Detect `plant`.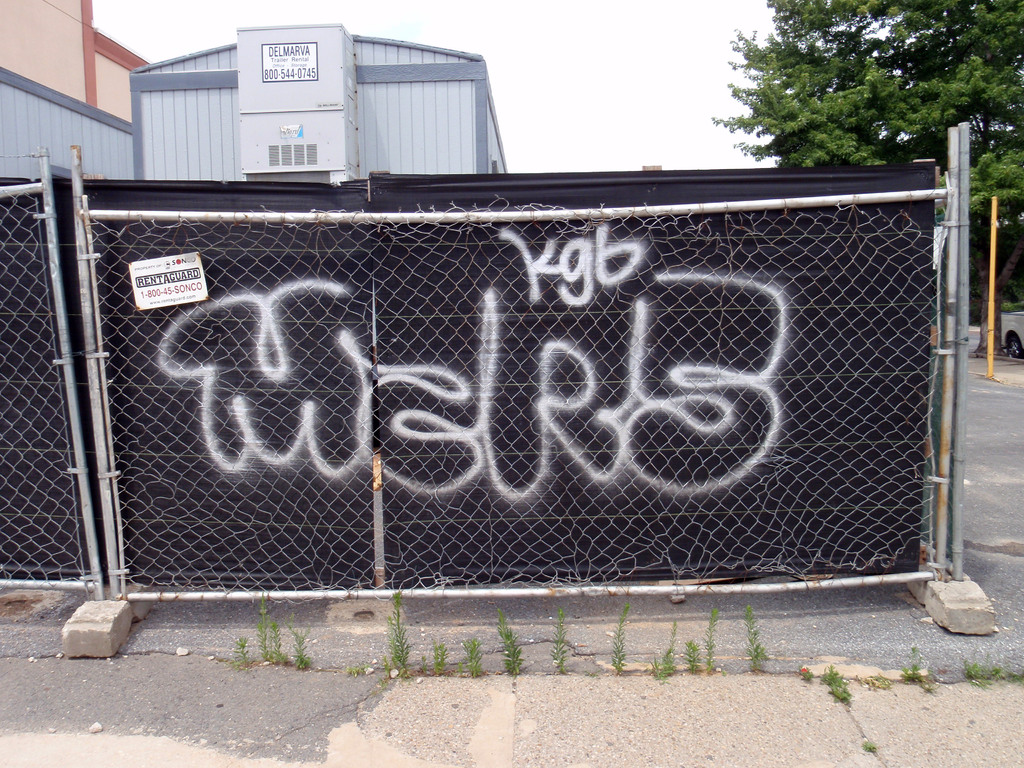
Detected at 706:605:715:675.
